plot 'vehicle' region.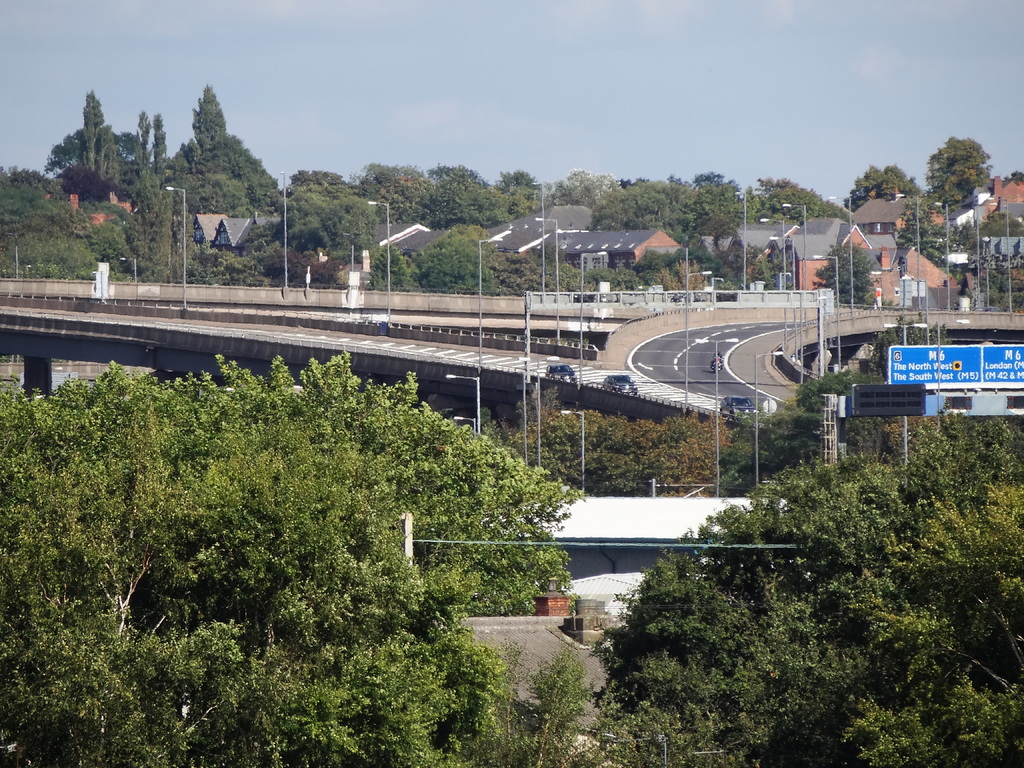
Plotted at left=605, top=374, right=643, bottom=391.
